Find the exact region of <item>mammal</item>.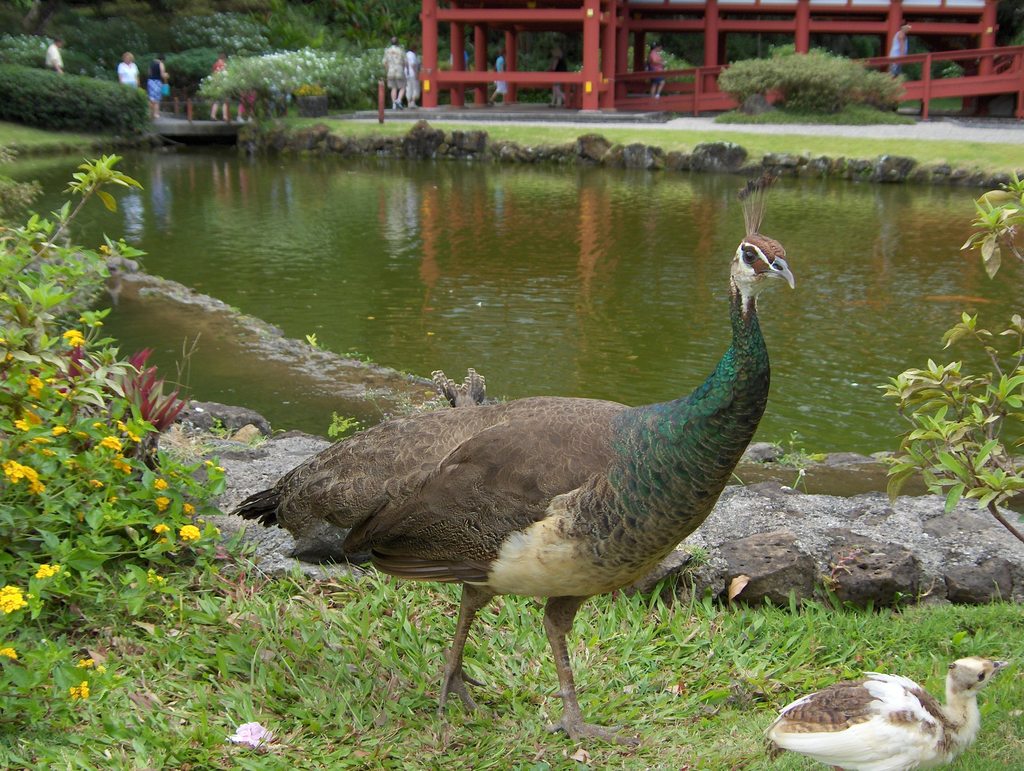
Exact region: 225:153:809:756.
